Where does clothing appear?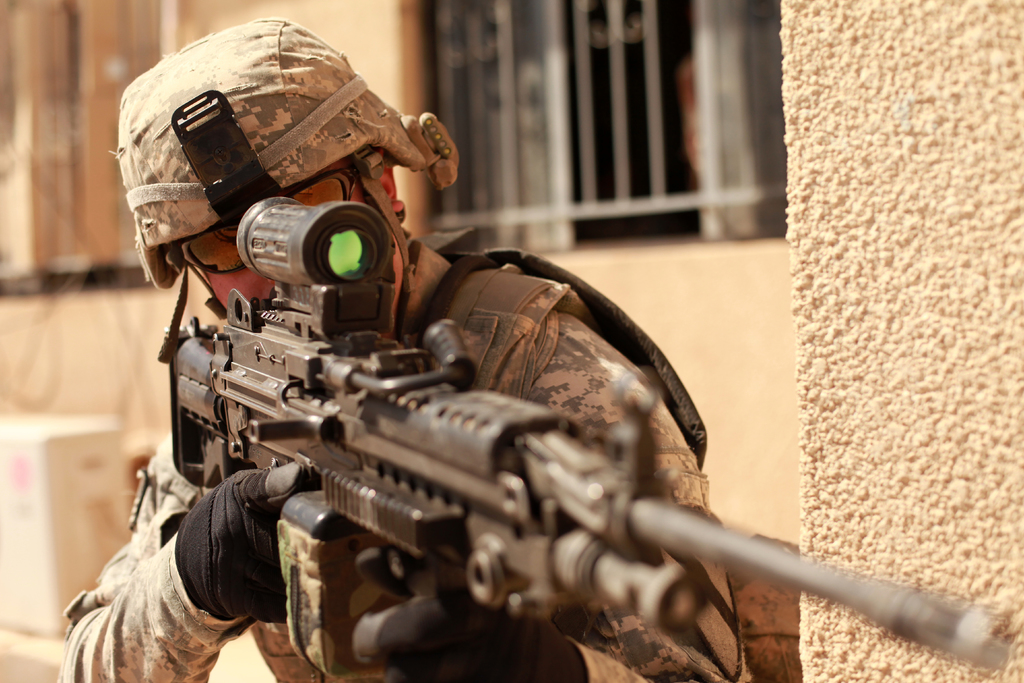
Appears at (x1=63, y1=242, x2=703, y2=682).
